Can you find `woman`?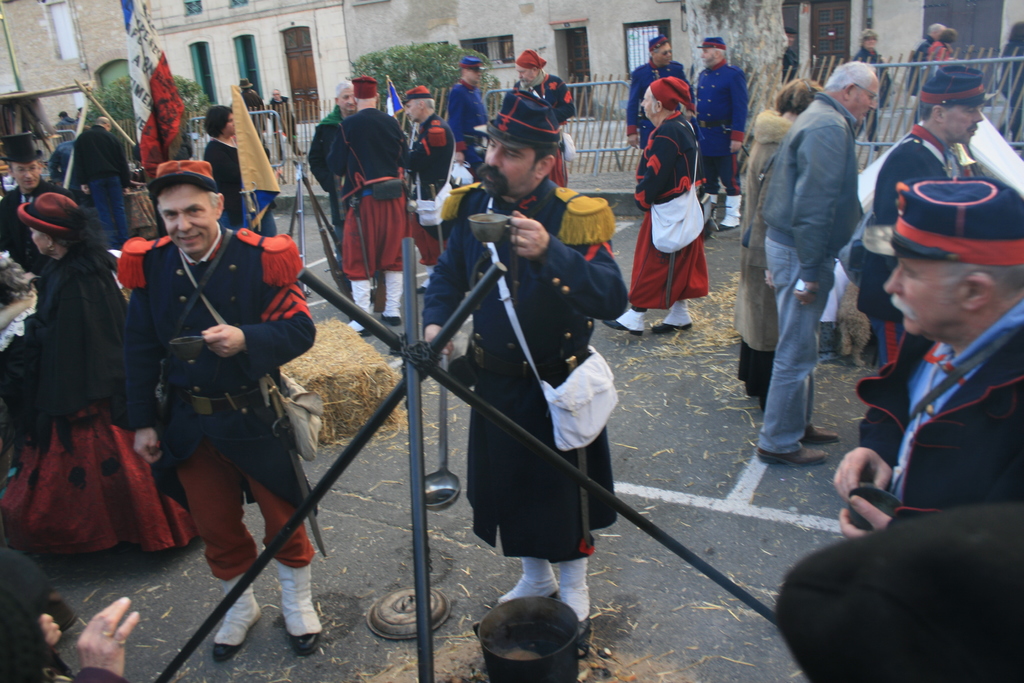
Yes, bounding box: detection(634, 62, 728, 338).
